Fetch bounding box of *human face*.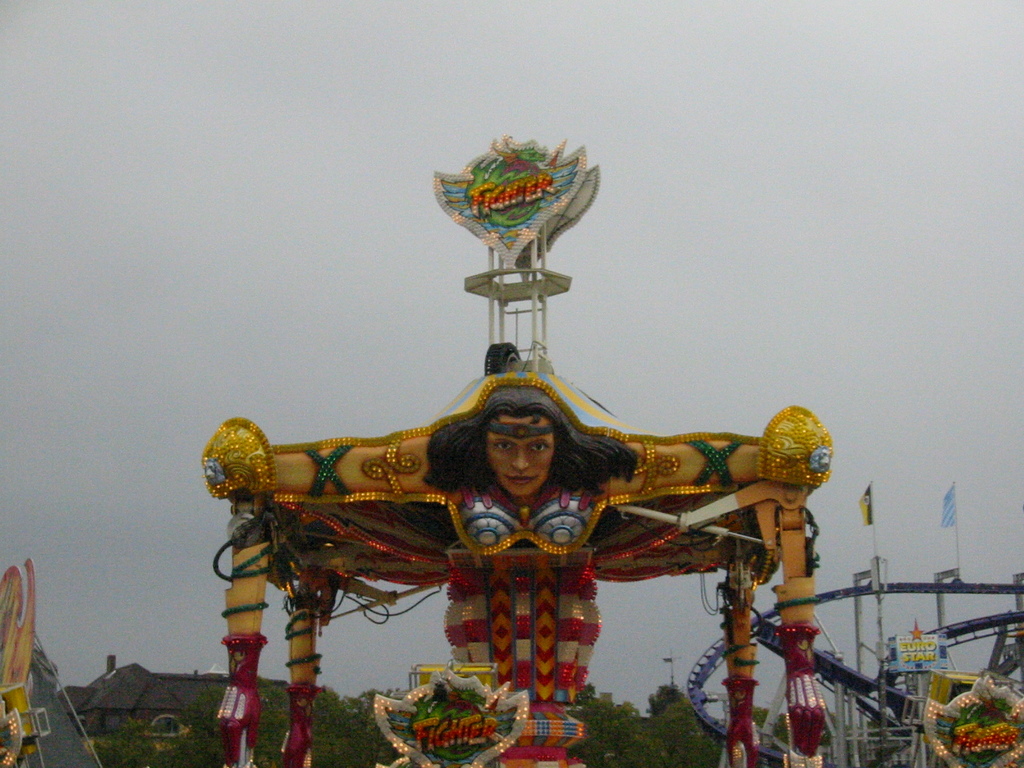
Bbox: detection(488, 417, 558, 503).
